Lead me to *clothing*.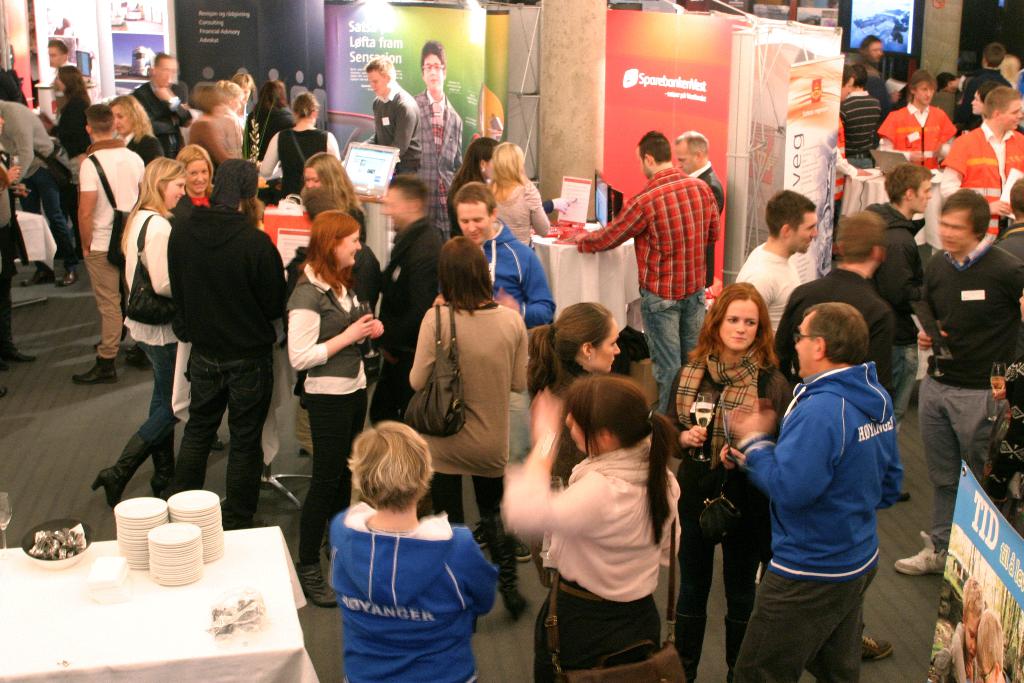
Lead to locate(729, 244, 796, 342).
